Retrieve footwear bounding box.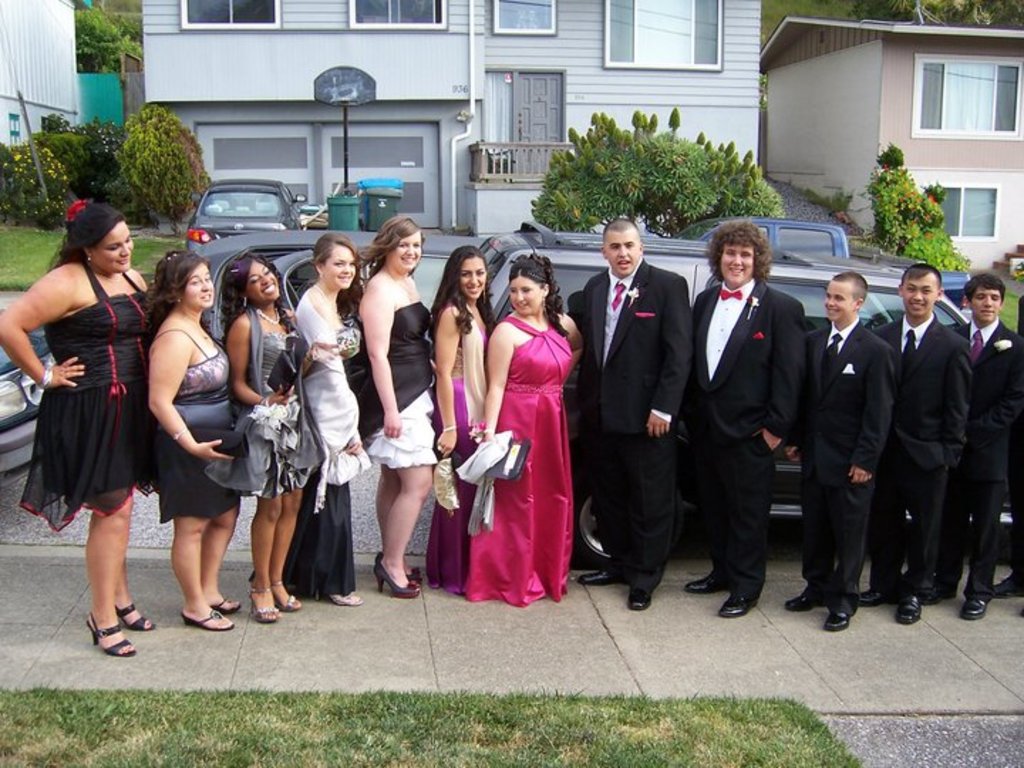
Bounding box: left=717, top=587, right=754, bottom=616.
